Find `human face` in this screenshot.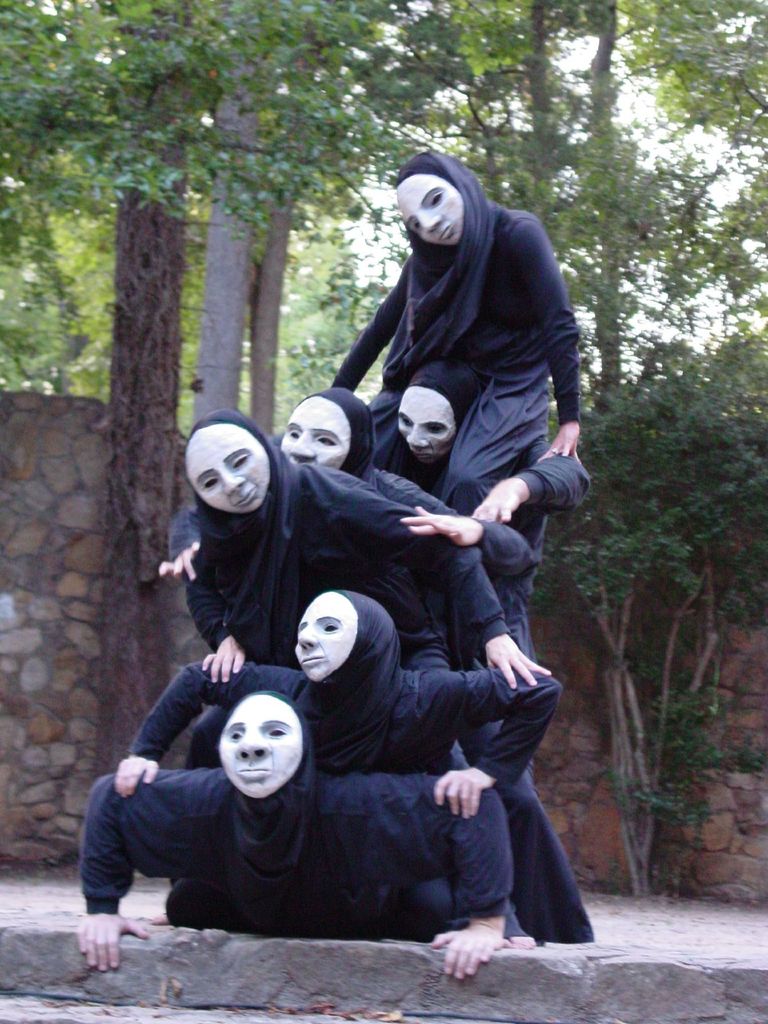
The bounding box for `human face` is left=284, top=398, right=348, bottom=472.
